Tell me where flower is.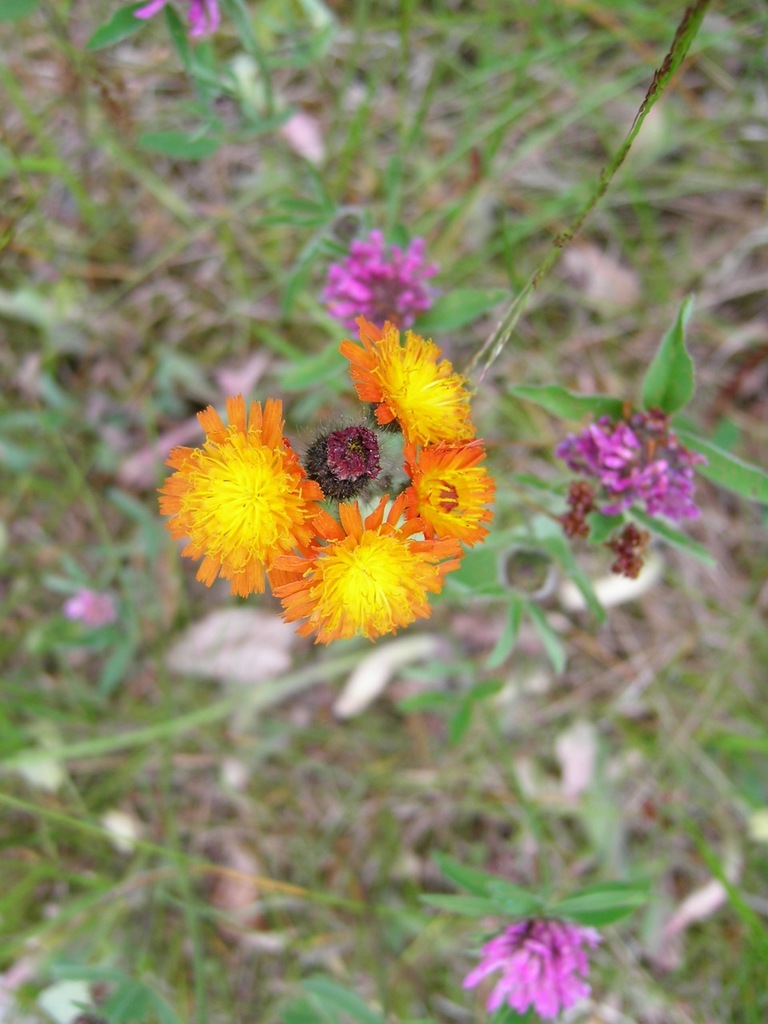
flower is at <bbox>398, 440, 490, 538</bbox>.
